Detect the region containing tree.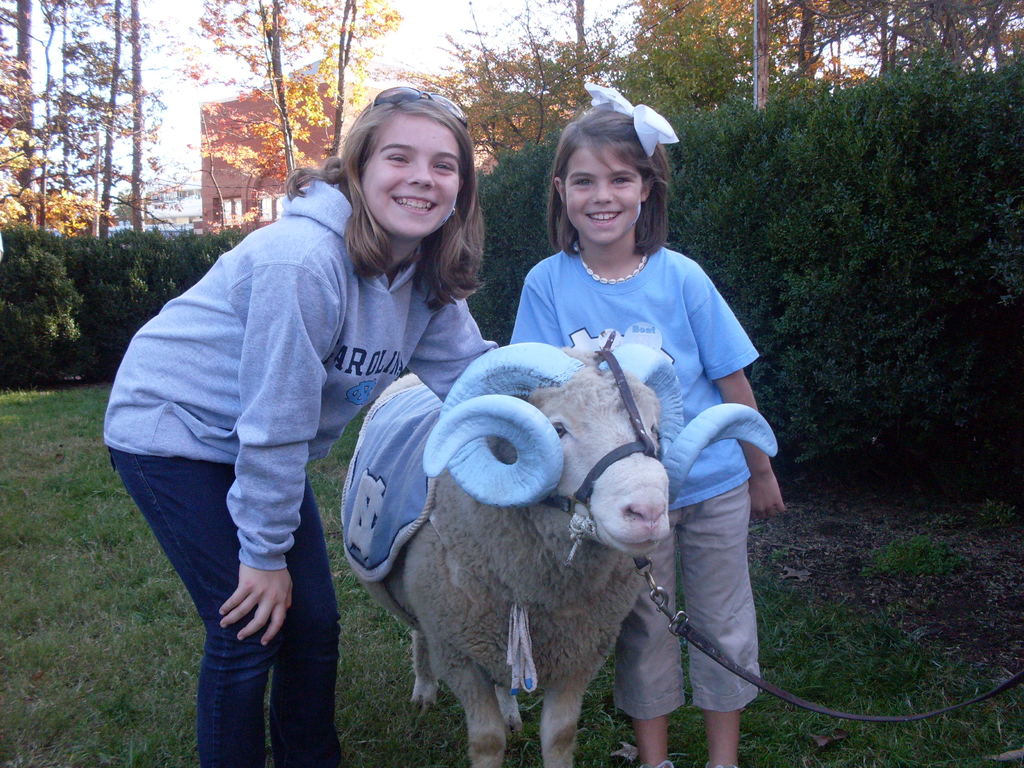
[746, 55, 1016, 511].
